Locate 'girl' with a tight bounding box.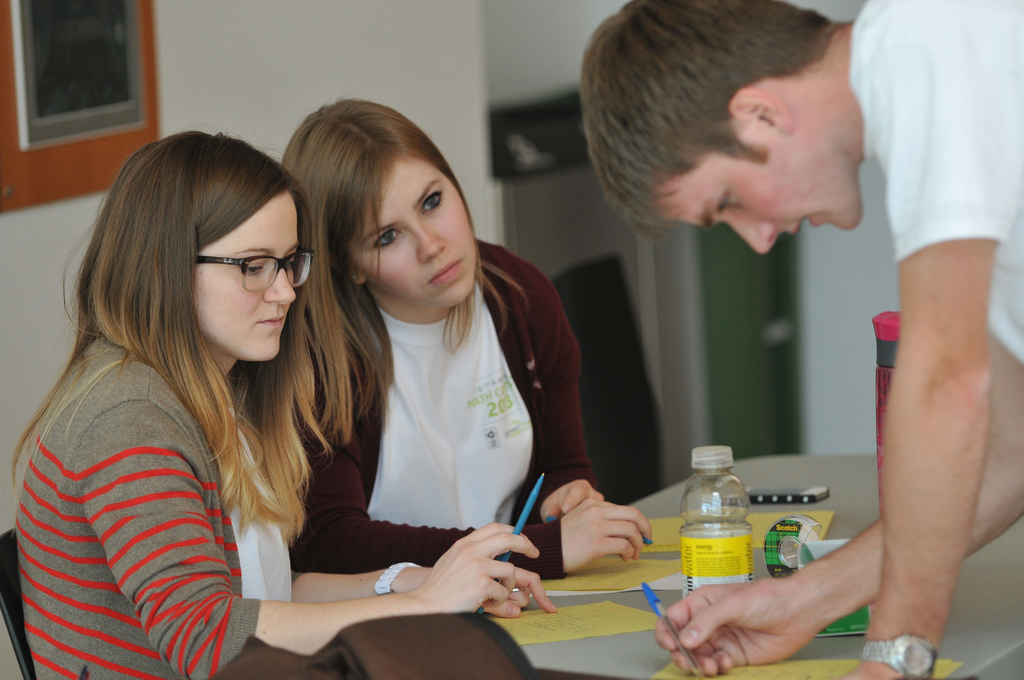
rect(10, 131, 561, 679).
